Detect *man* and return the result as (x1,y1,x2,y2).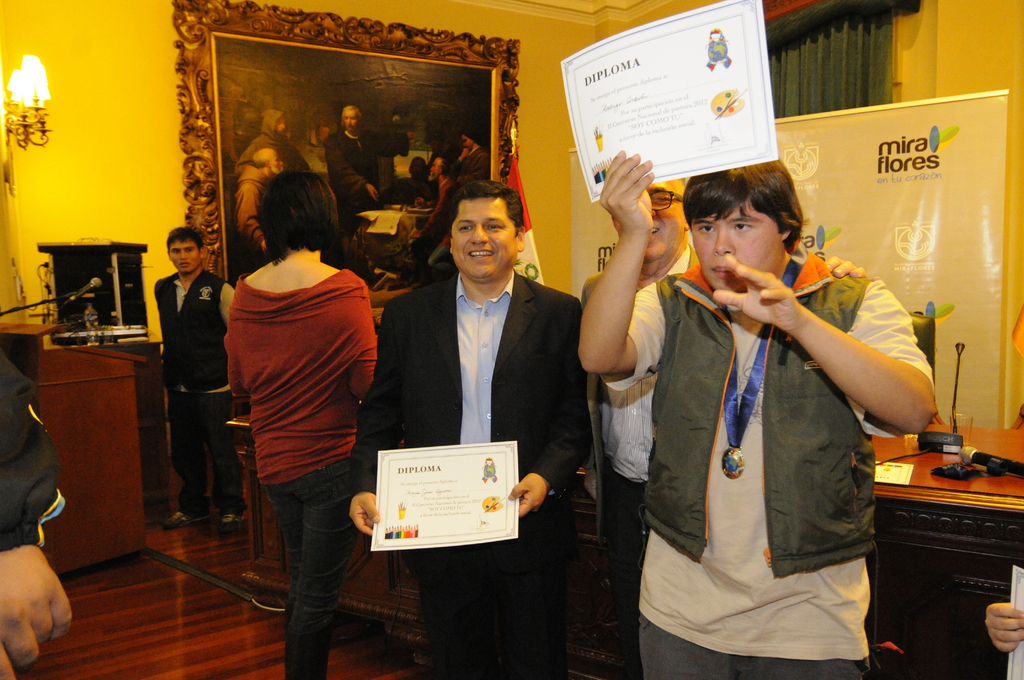
(235,147,273,264).
